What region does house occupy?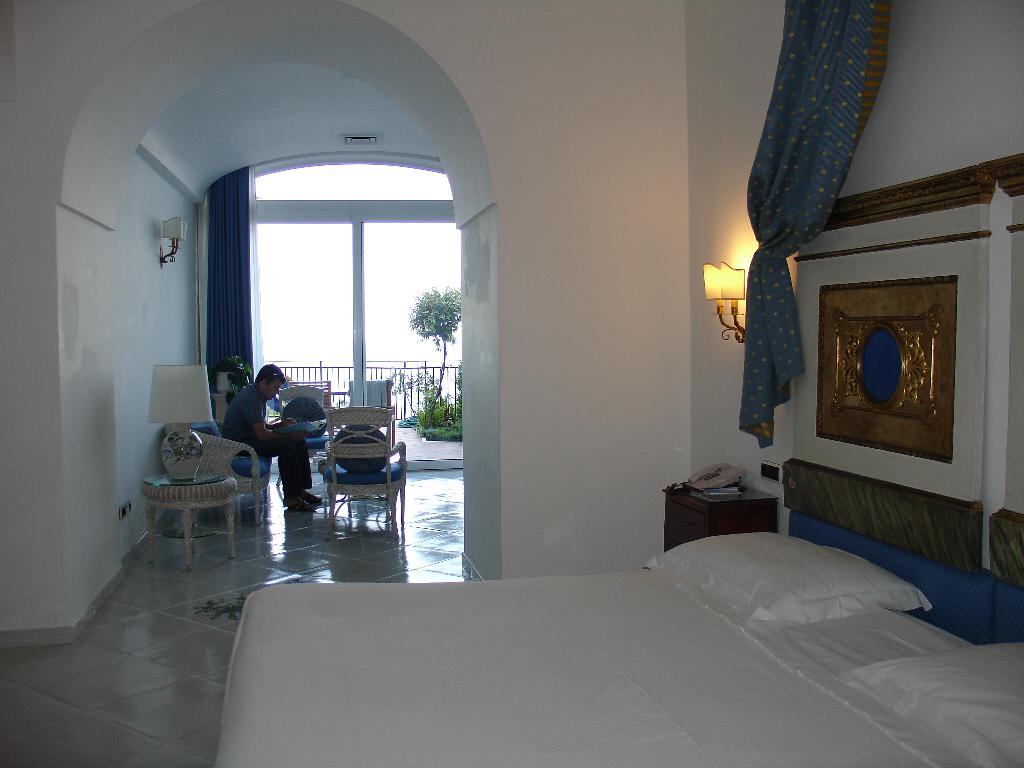
bbox=(0, 0, 1023, 767).
